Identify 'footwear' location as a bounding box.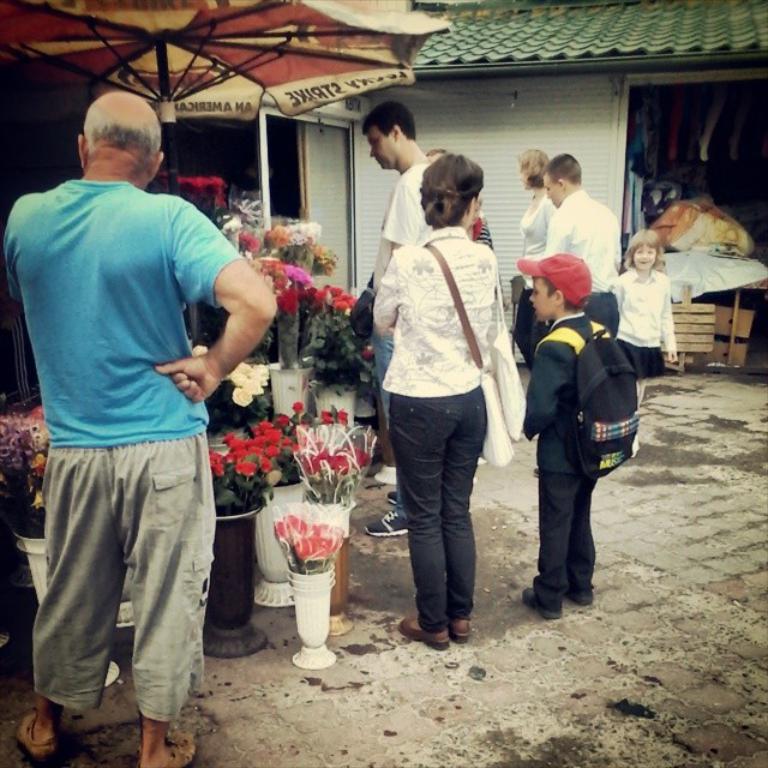
(398,614,449,652).
